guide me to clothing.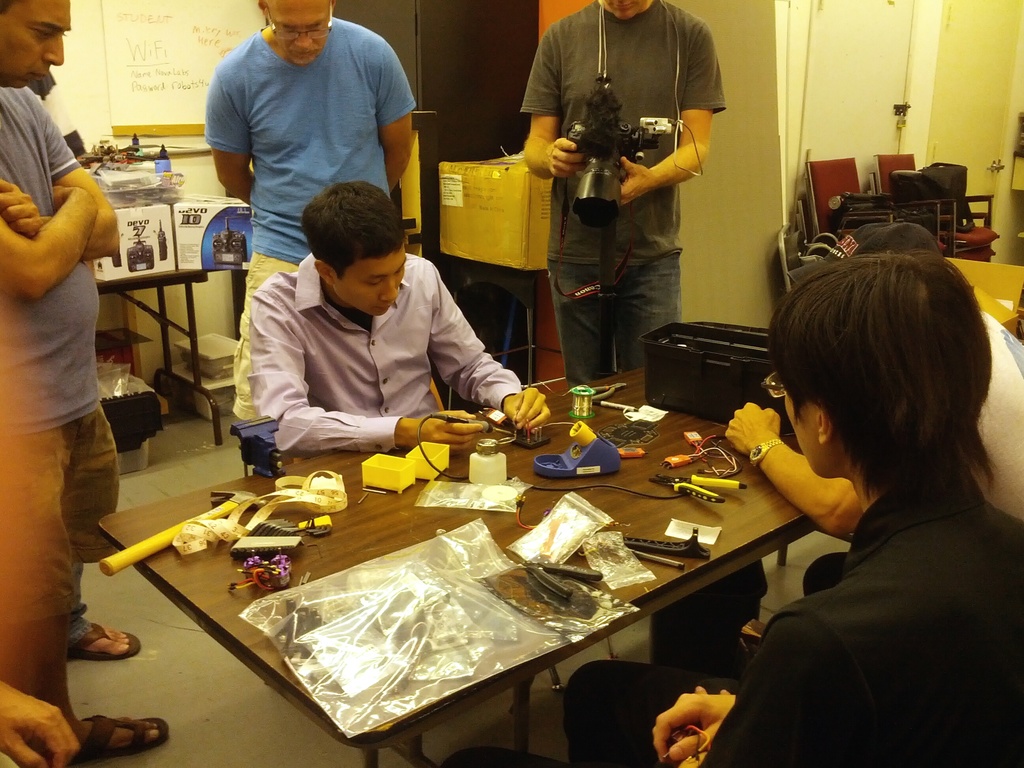
Guidance: bbox(448, 470, 1023, 767).
